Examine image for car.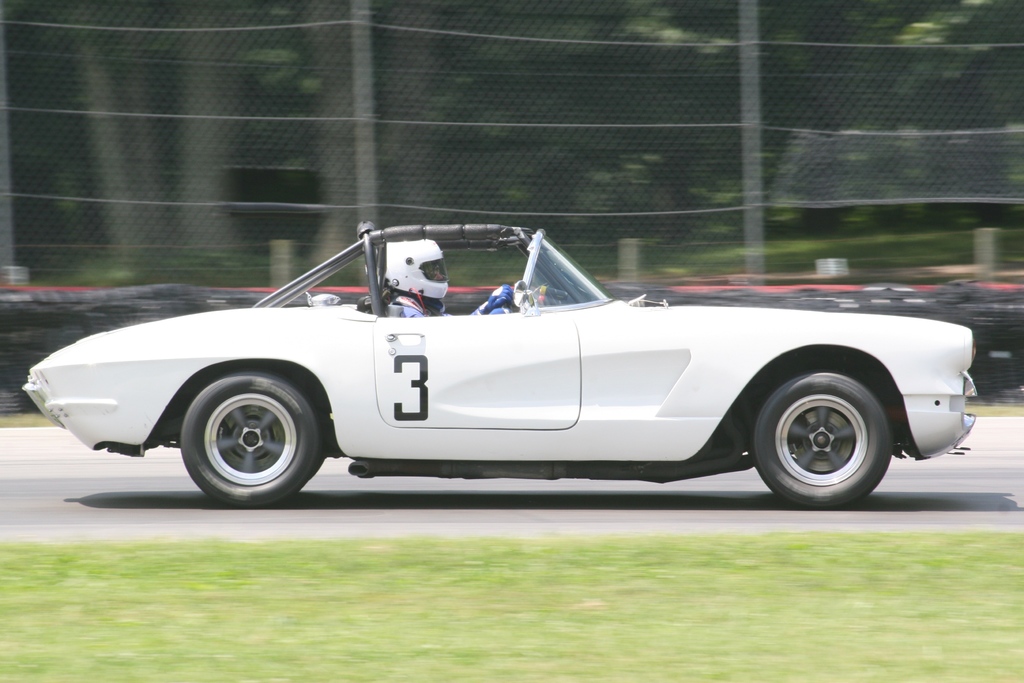
Examination result: <box>37,227,973,513</box>.
